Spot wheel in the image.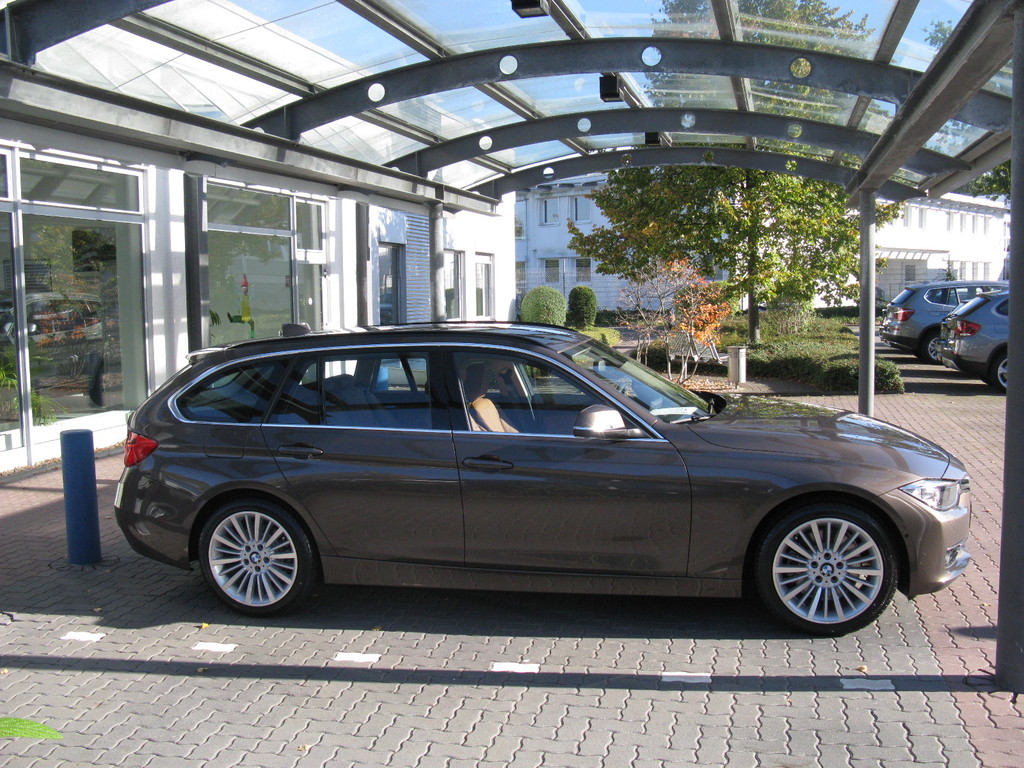
wheel found at [989, 348, 1010, 394].
